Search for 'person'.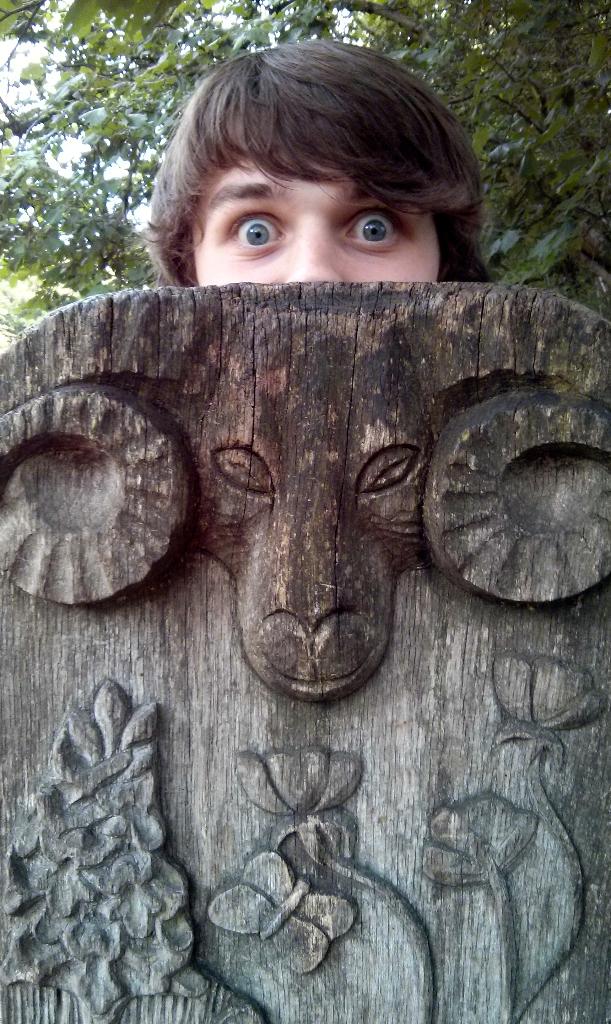
Found at x1=128 y1=49 x2=499 y2=324.
